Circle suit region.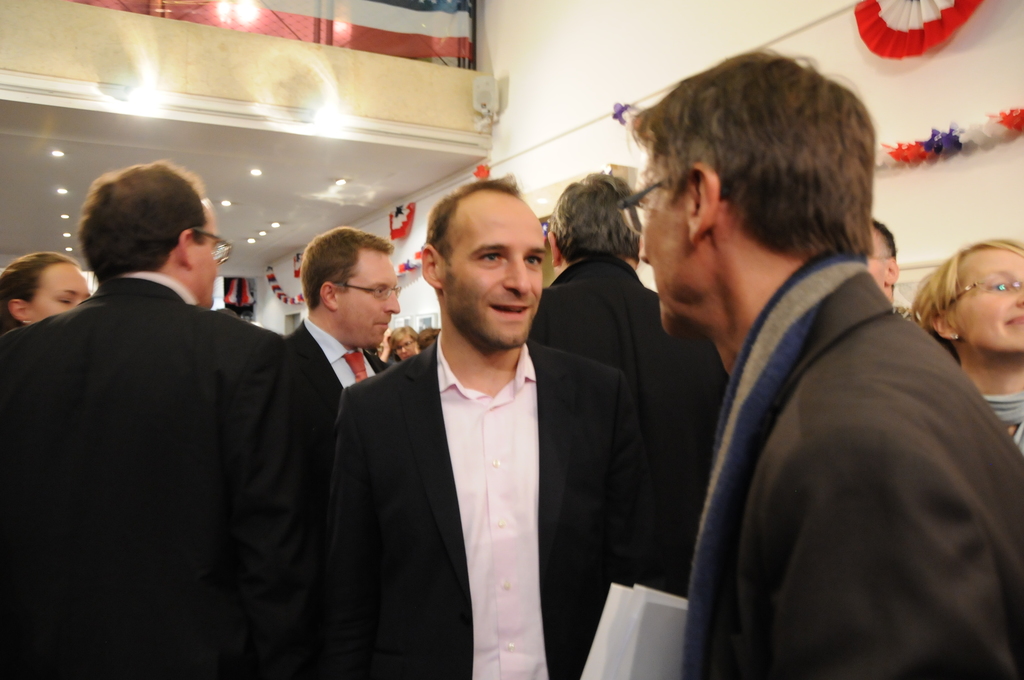
Region: (left=679, top=250, right=1023, bottom=679).
